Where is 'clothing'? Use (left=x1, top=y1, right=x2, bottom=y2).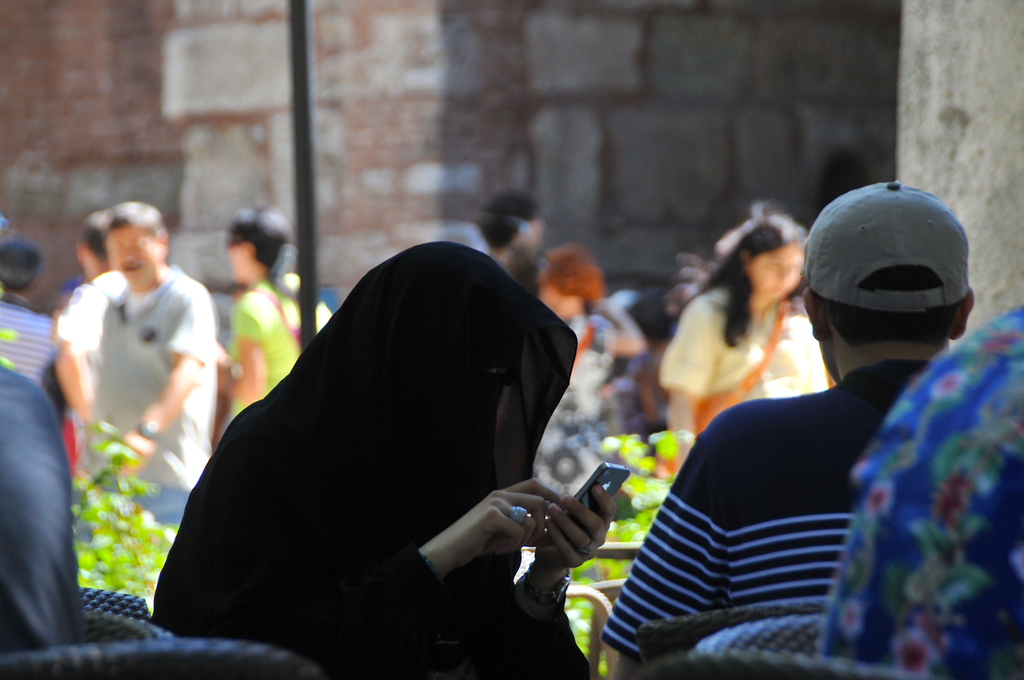
(left=659, top=287, right=837, bottom=427).
